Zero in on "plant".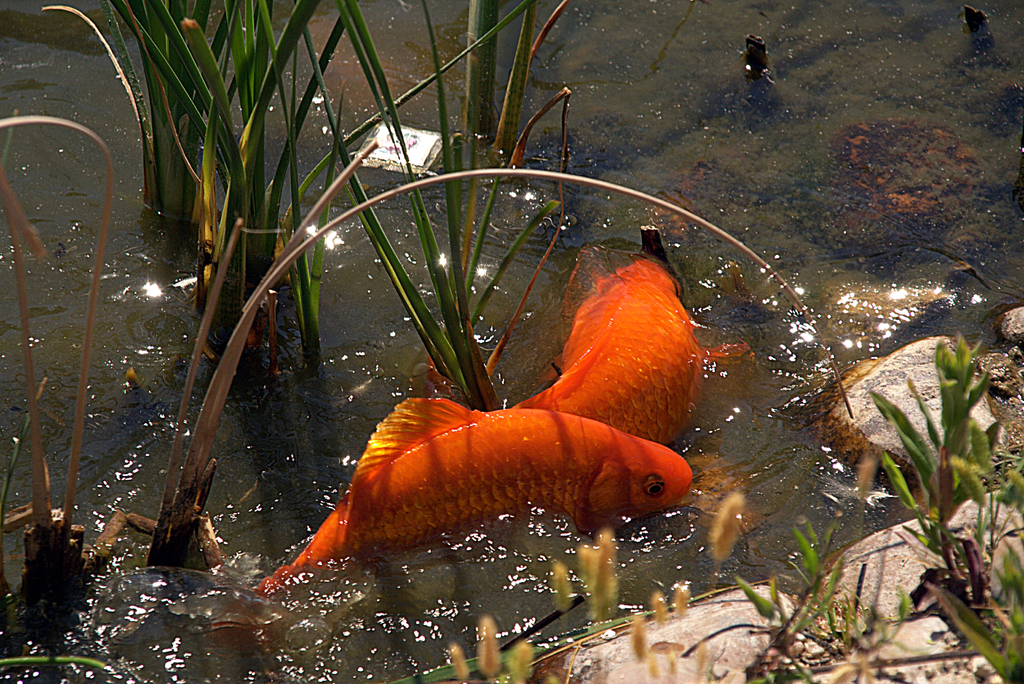
Zeroed in: (x1=442, y1=488, x2=749, y2=683).
